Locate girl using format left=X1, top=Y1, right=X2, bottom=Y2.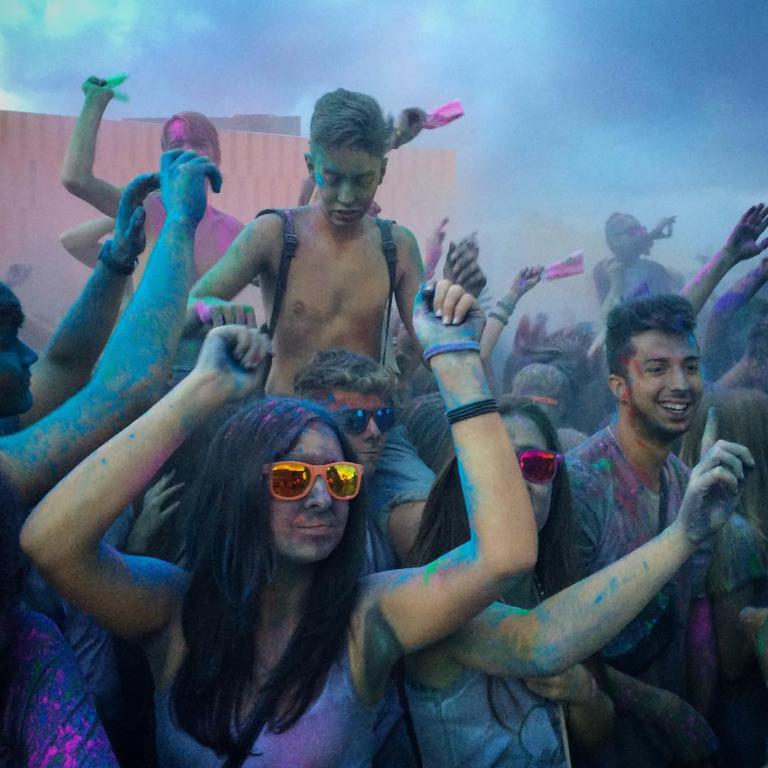
left=372, top=390, right=752, bottom=767.
